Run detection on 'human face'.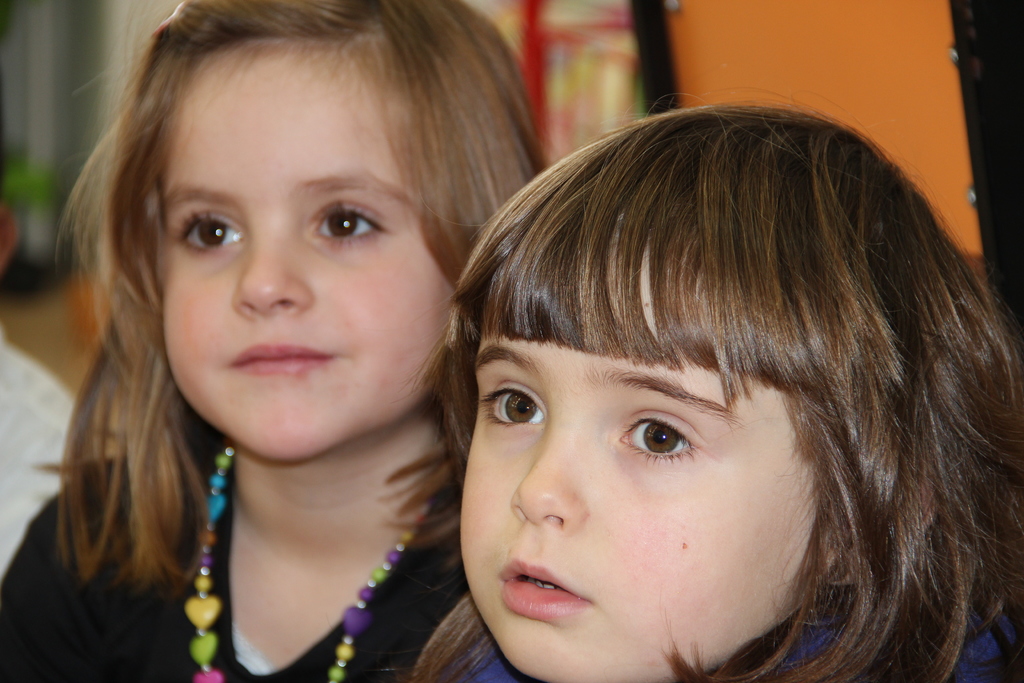
Result: detection(461, 244, 819, 680).
